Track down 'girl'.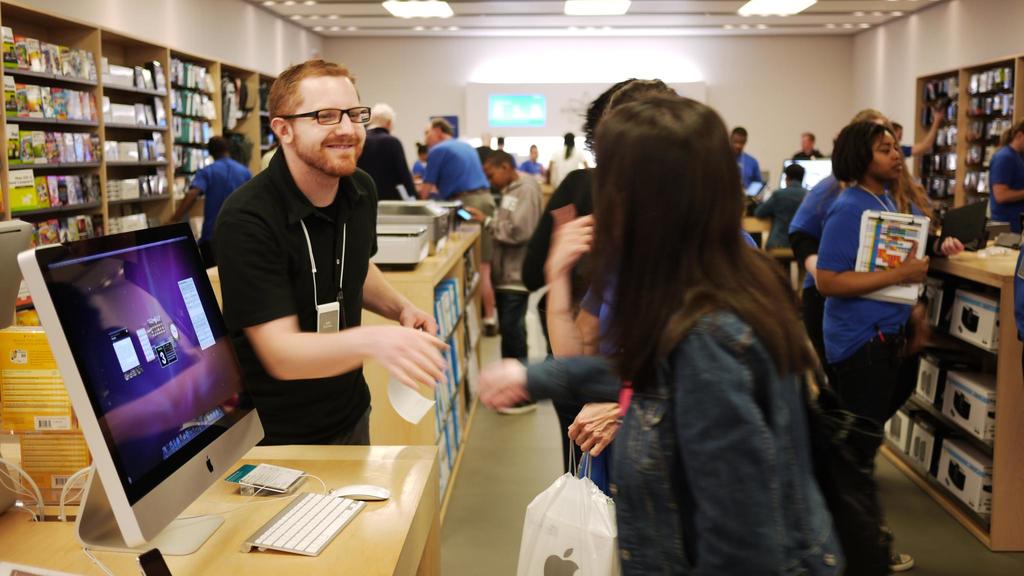
Tracked to l=473, t=89, r=831, b=566.
